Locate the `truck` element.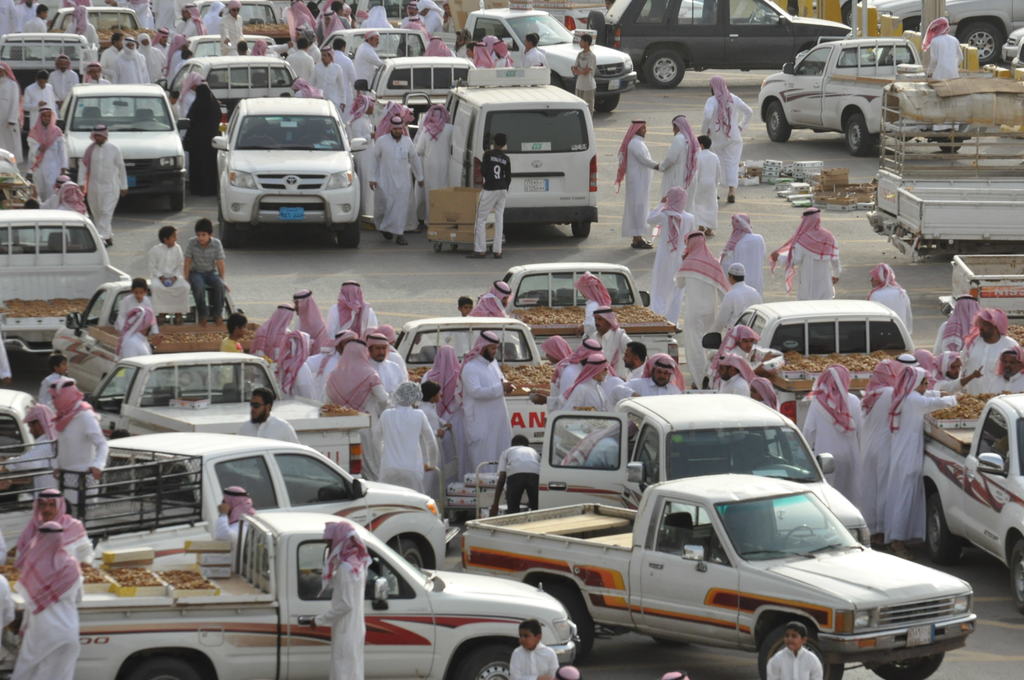
Element bbox: select_region(935, 250, 1023, 332).
